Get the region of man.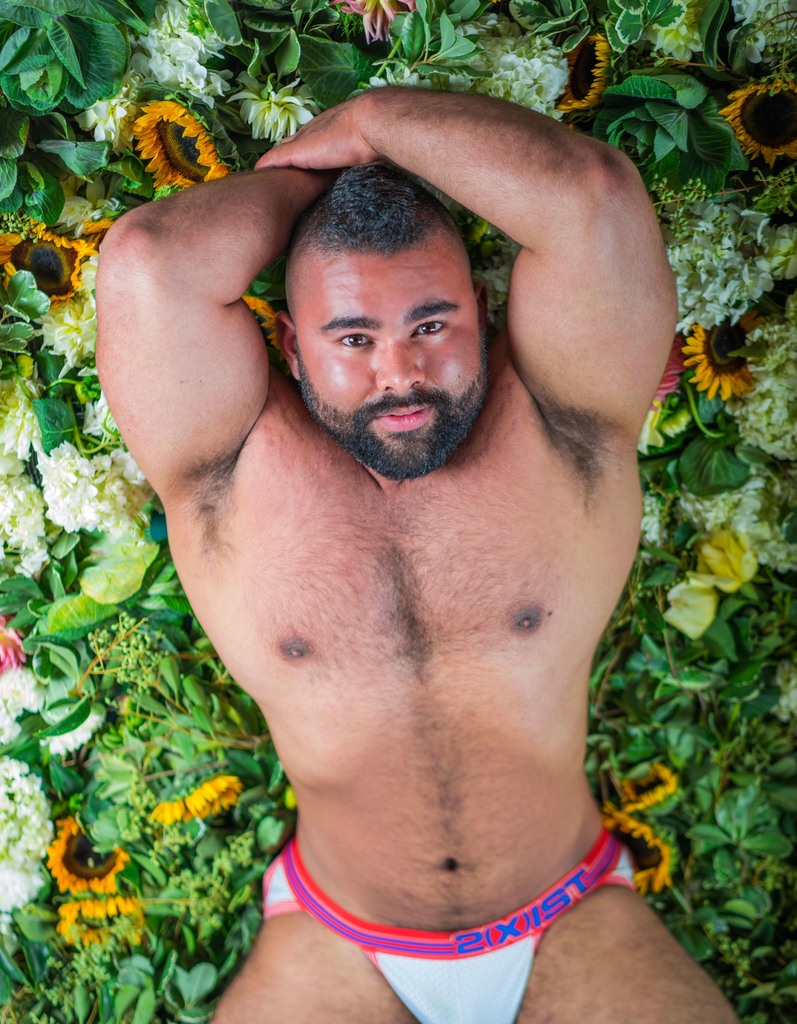
{"x1": 50, "y1": 0, "x2": 714, "y2": 1023}.
